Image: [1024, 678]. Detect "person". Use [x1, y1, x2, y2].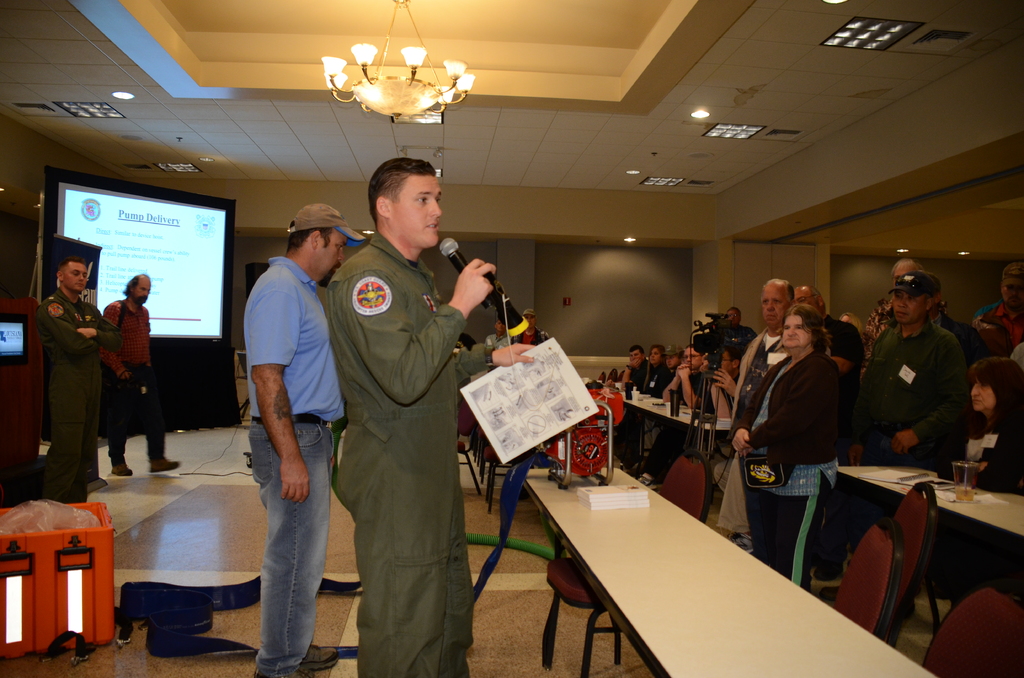
[927, 359, 1023, 493].
